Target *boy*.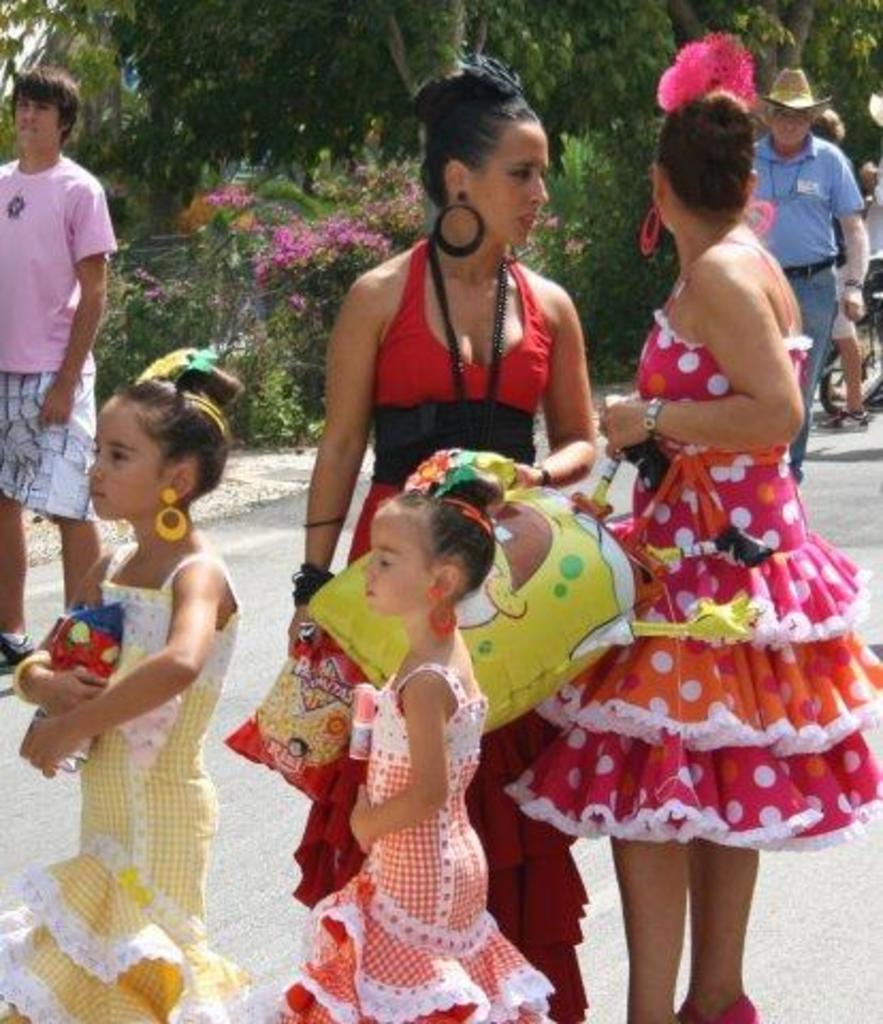
Target region: 0, 64, 117, 678.
